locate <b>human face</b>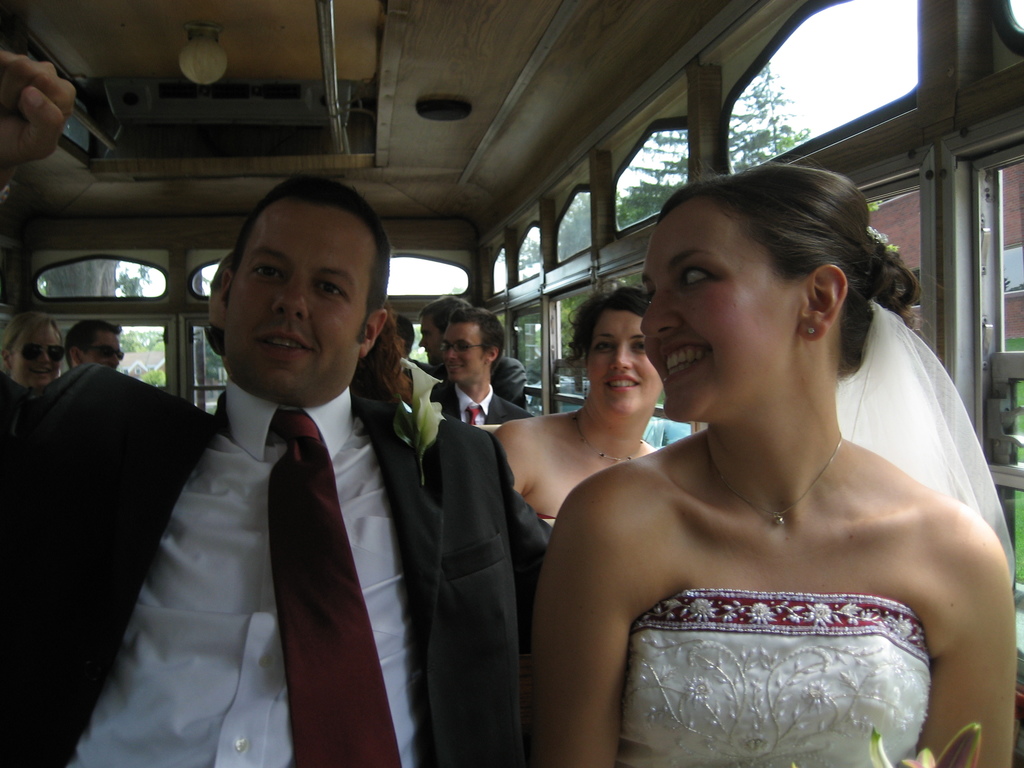
219/197/378/413
